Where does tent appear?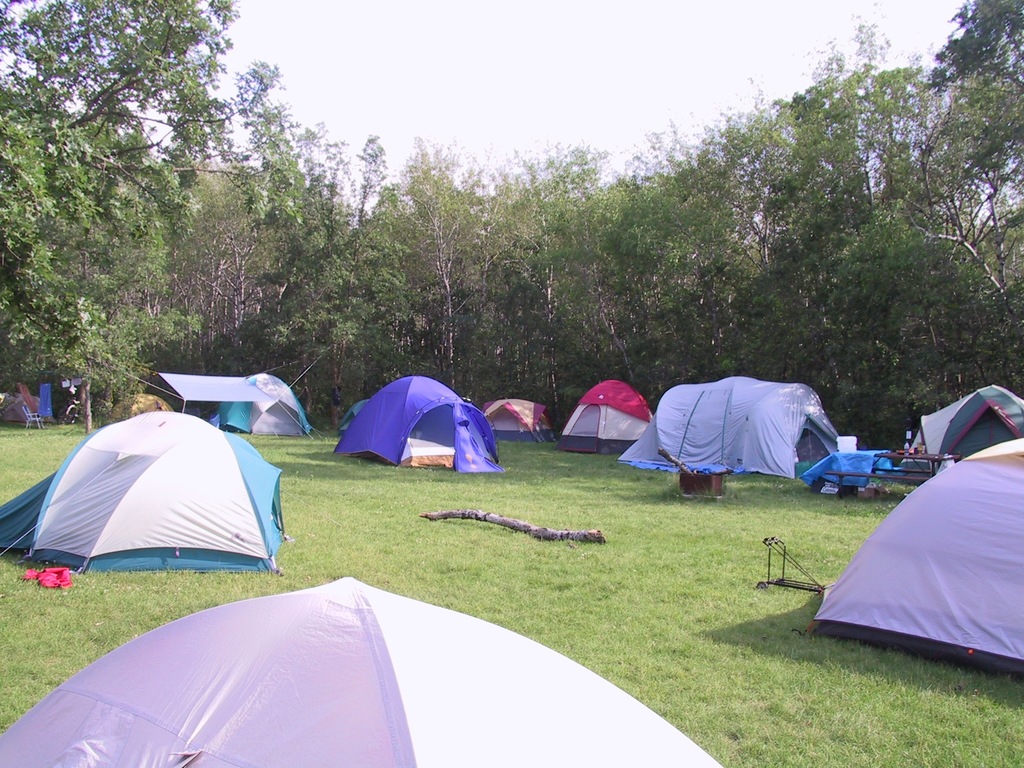
Appears at BBox(218, 367, 311, 437).
